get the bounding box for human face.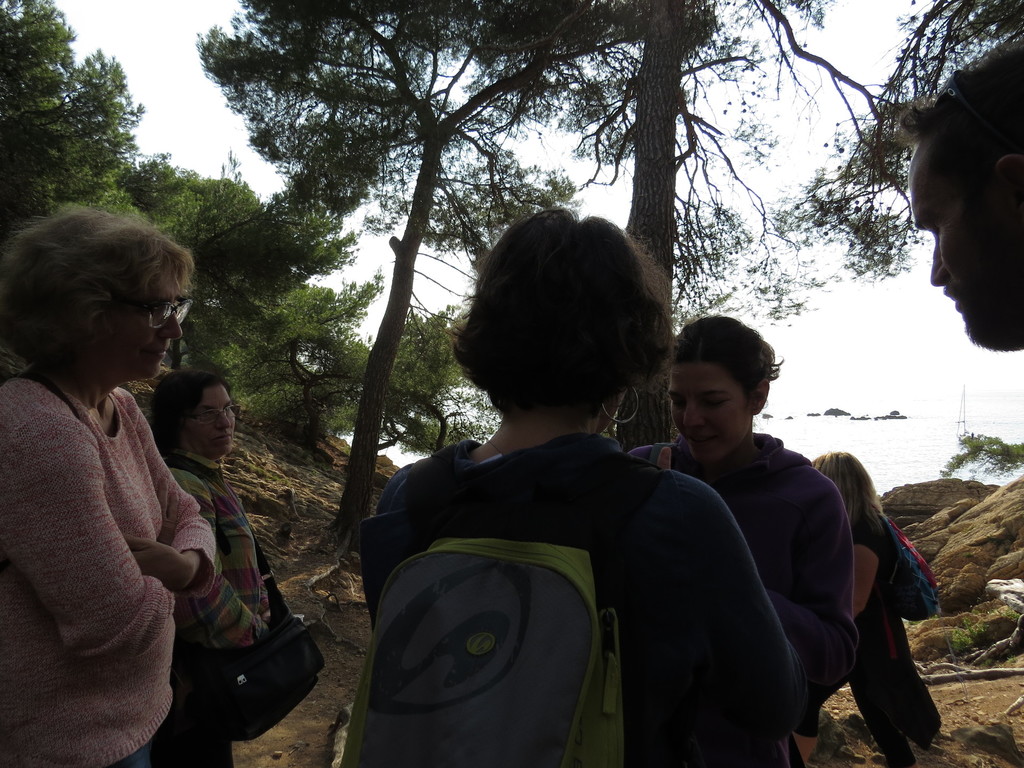
box(674, 365, 748, 456).
